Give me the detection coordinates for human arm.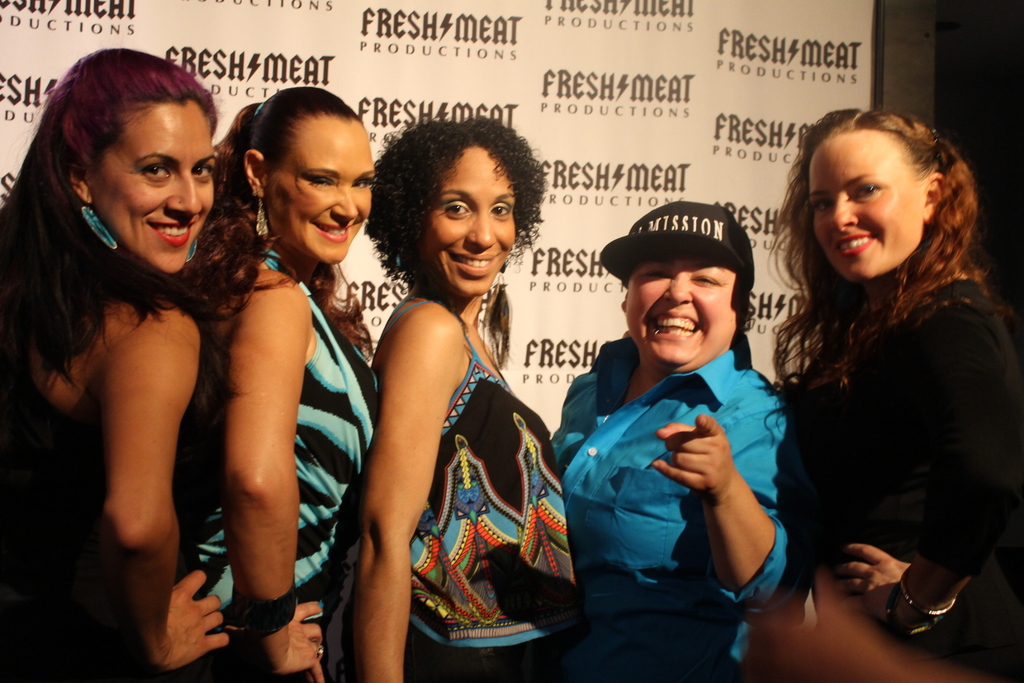
x1=219 y1=268 x2=321 y2=682.
